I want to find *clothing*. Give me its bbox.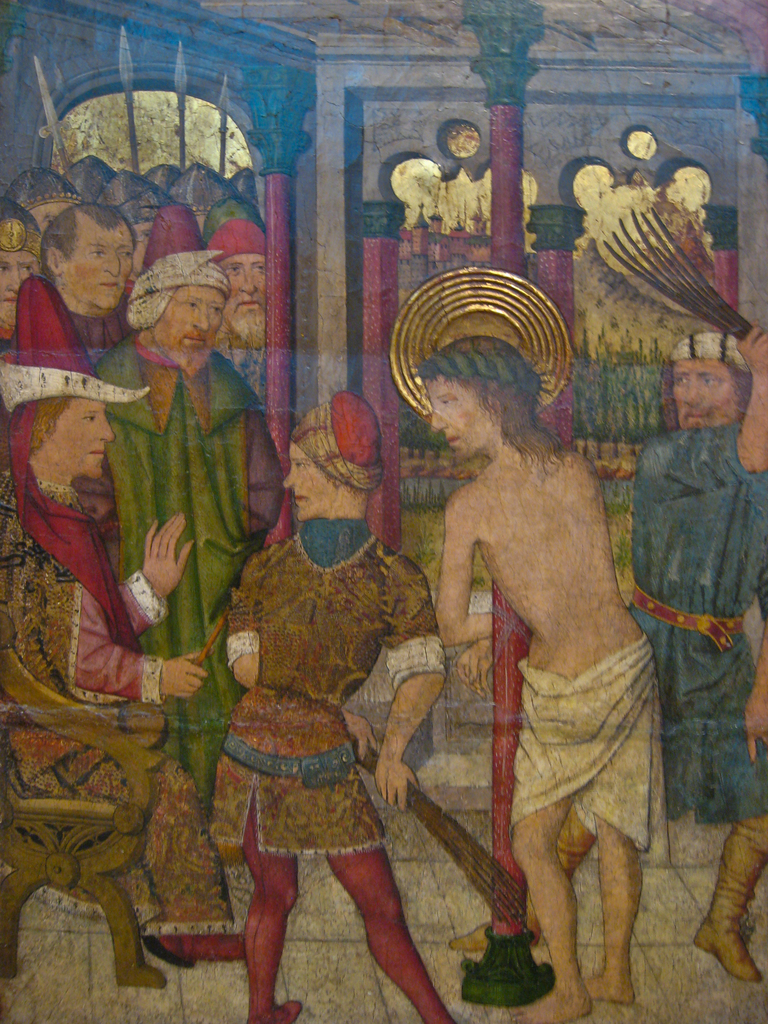
pyautogui.locateOnScreen(609, 355, 766, 812).
